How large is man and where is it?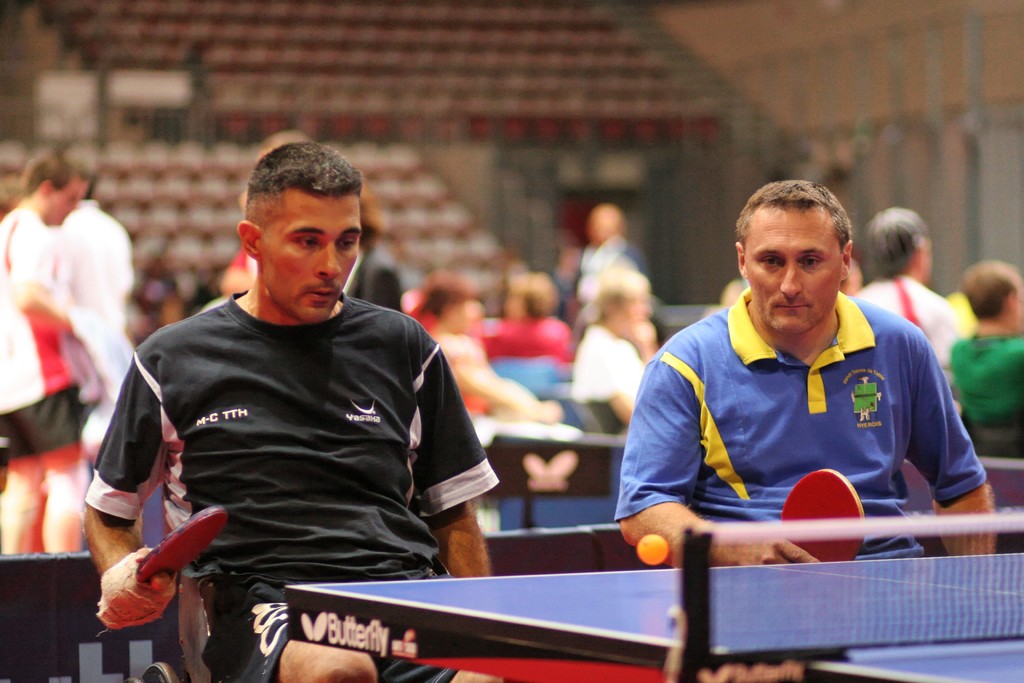
Bounding box: 573, 261, 669, 434.
